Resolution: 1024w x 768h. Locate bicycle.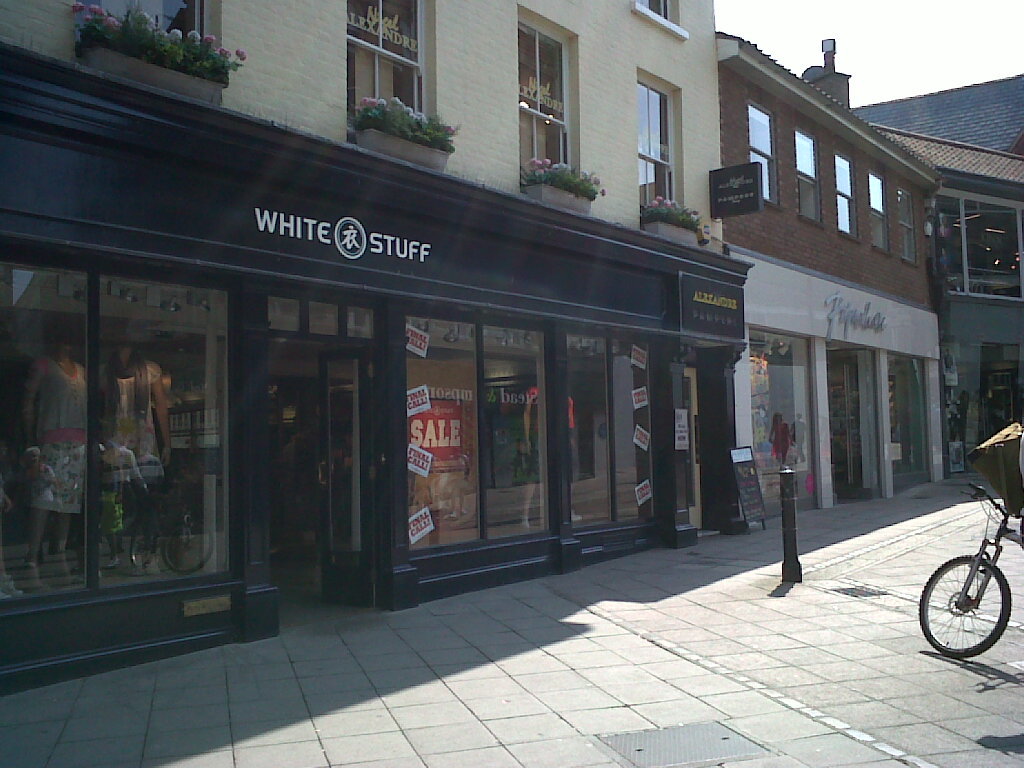
BBox(929, 470, 1023, 671).
